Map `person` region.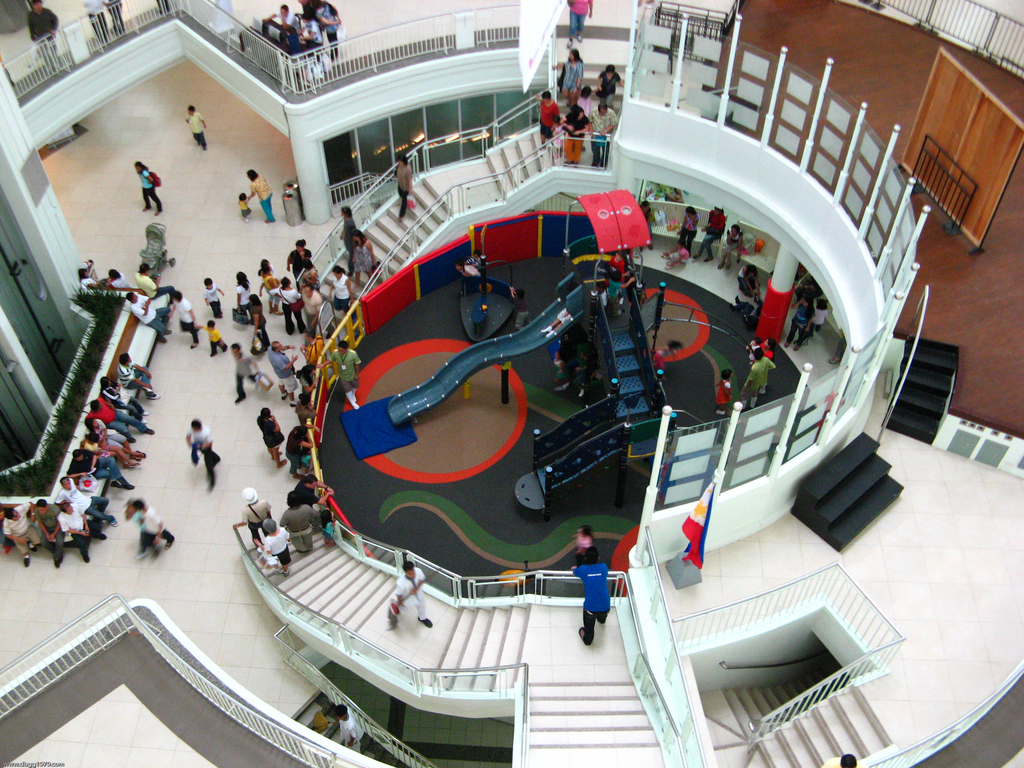
Mapped to l=137, t=261, r=185, b=310.
